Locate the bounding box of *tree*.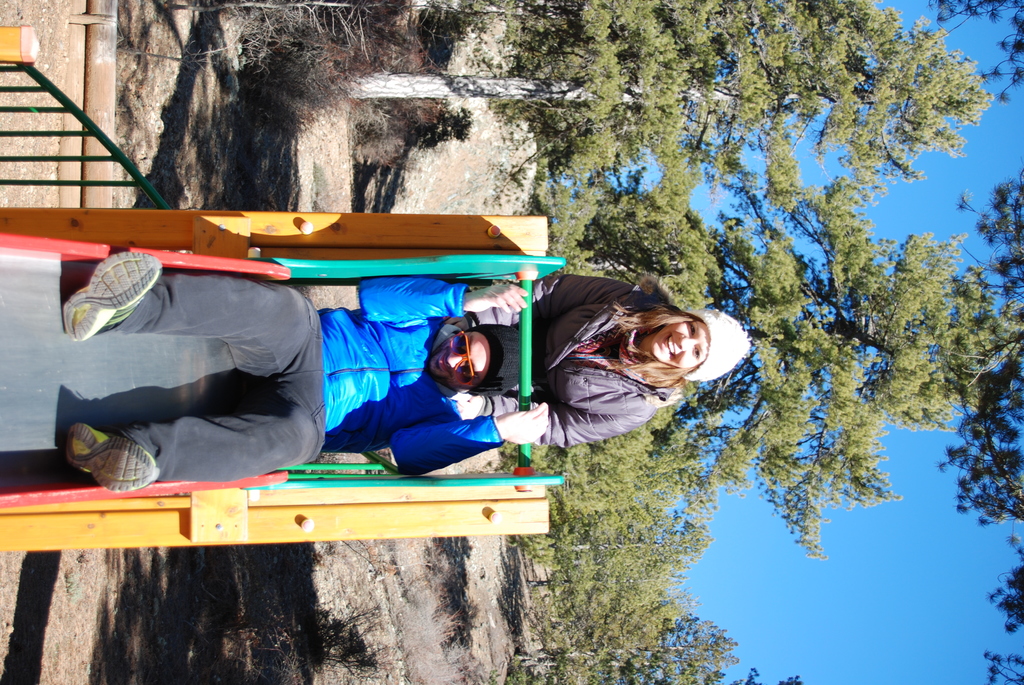
Bounding box: 516/511/813/684.
